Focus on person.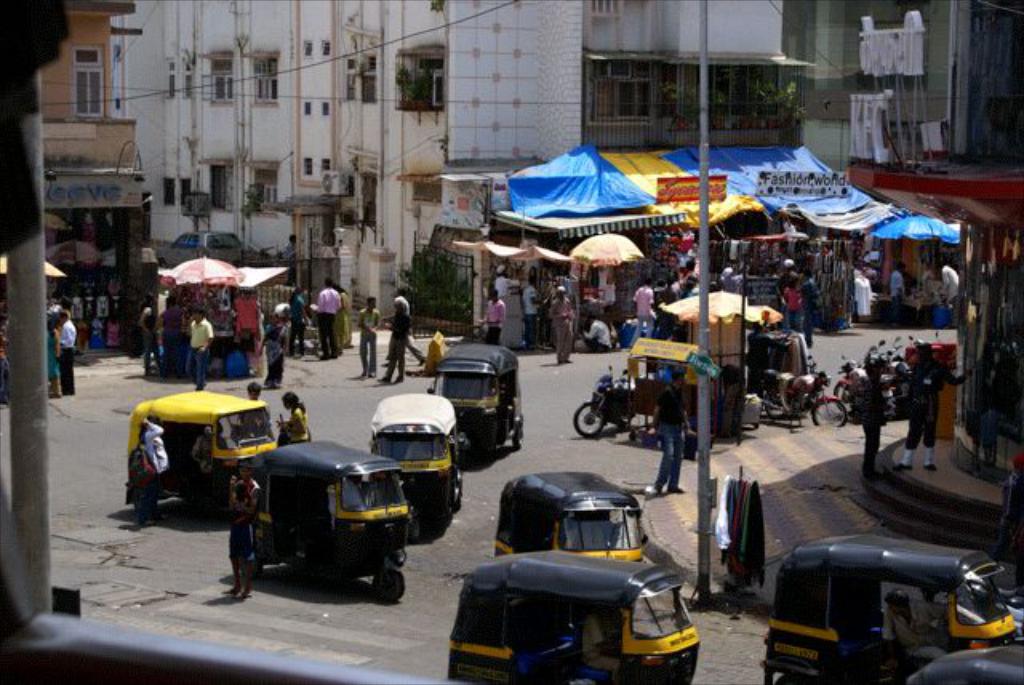
Focused at region(272, 392, 312, 443).
